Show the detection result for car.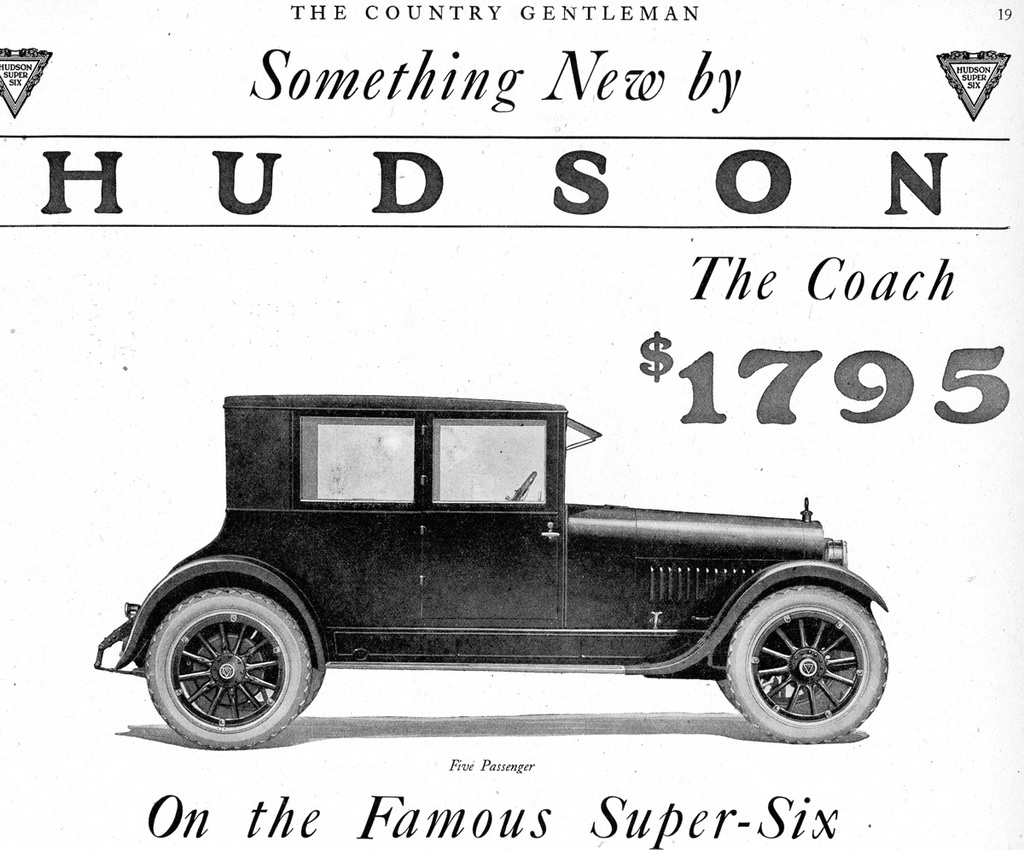
<box>89,388,896,761</box>.
